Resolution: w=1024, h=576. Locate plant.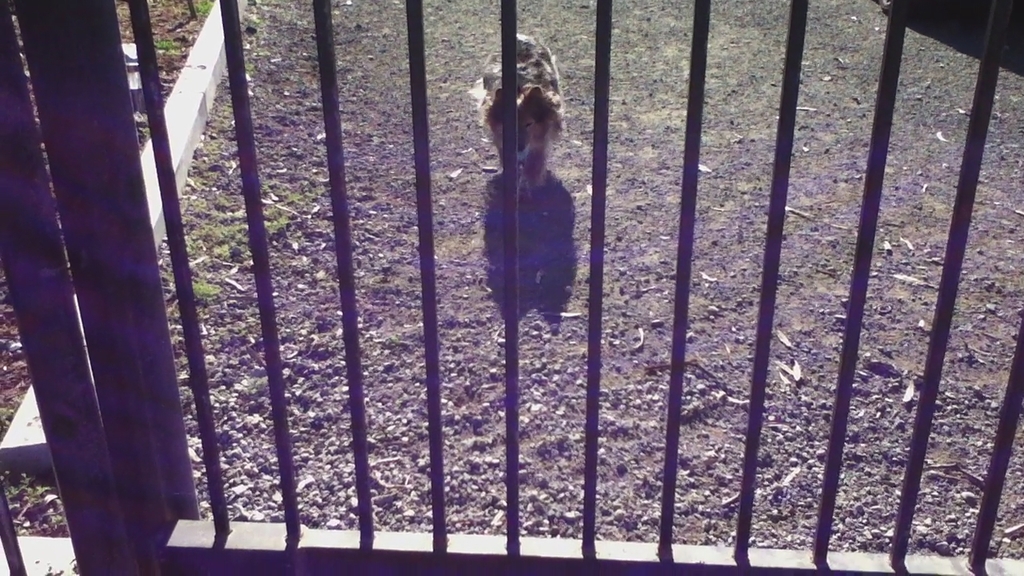
151,35,184,50.
